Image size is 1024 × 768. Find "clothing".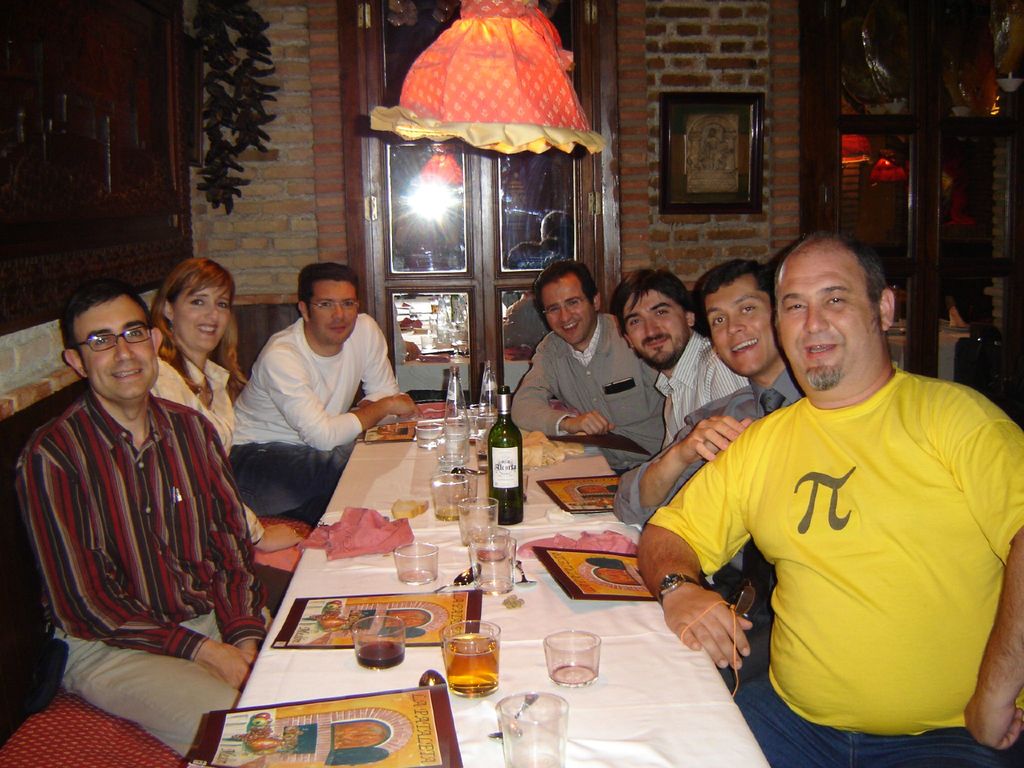
l=13, t=386, r=279, b=767.
